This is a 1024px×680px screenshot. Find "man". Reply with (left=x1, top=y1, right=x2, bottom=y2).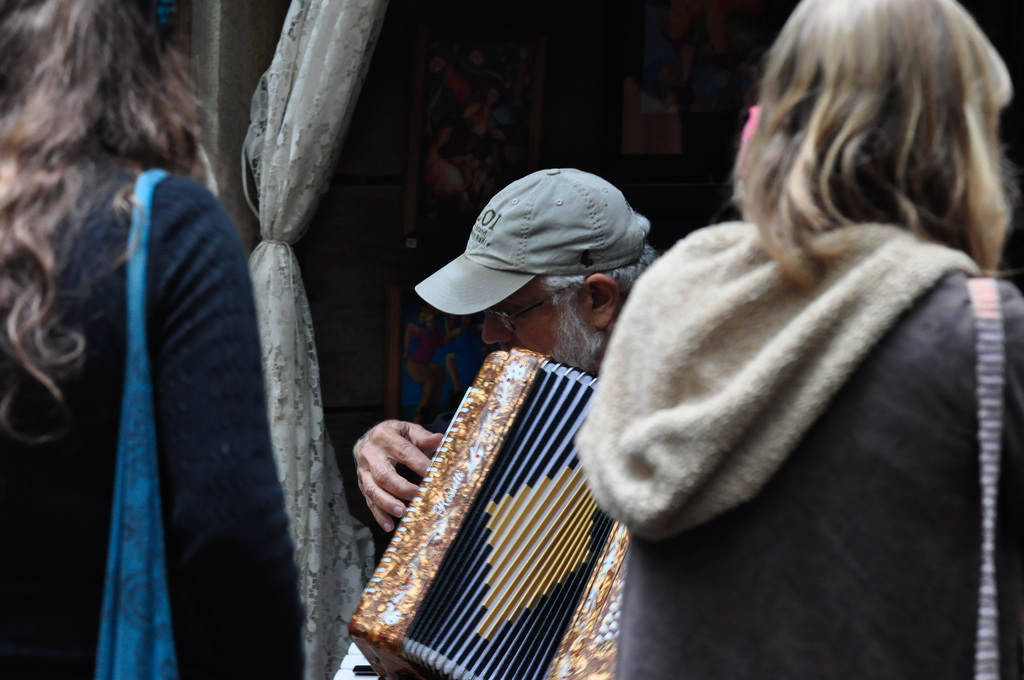
(left=348, top=167, right=673, bottom=530).
